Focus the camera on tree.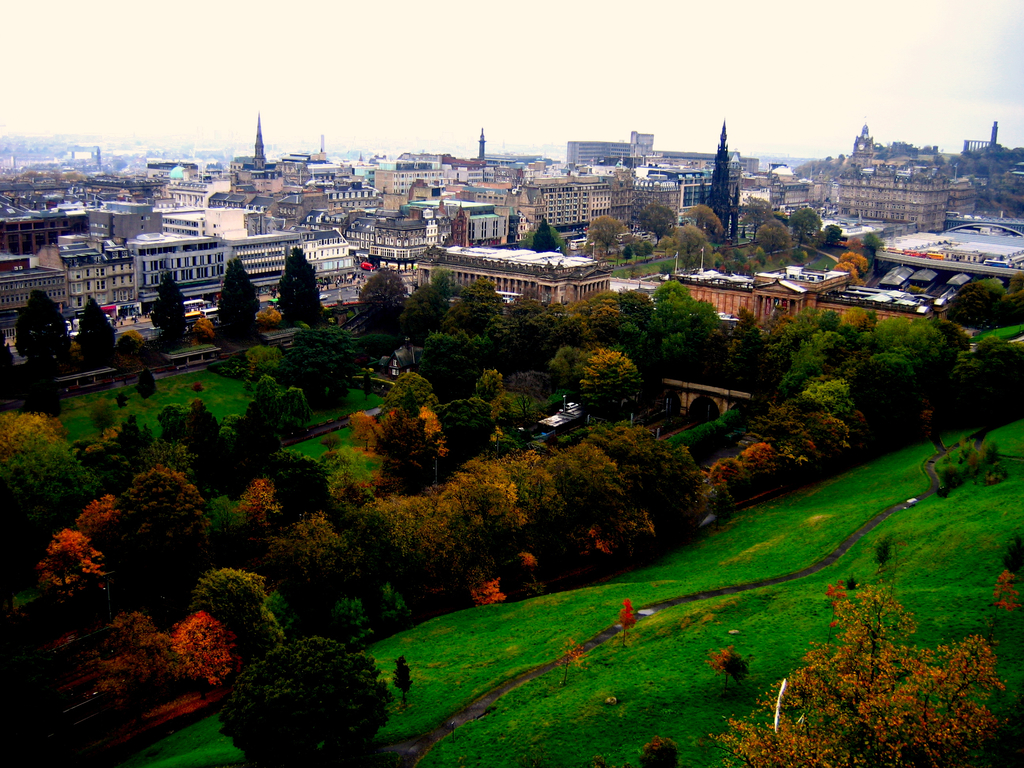
Focus region: [215,245,261,336].
